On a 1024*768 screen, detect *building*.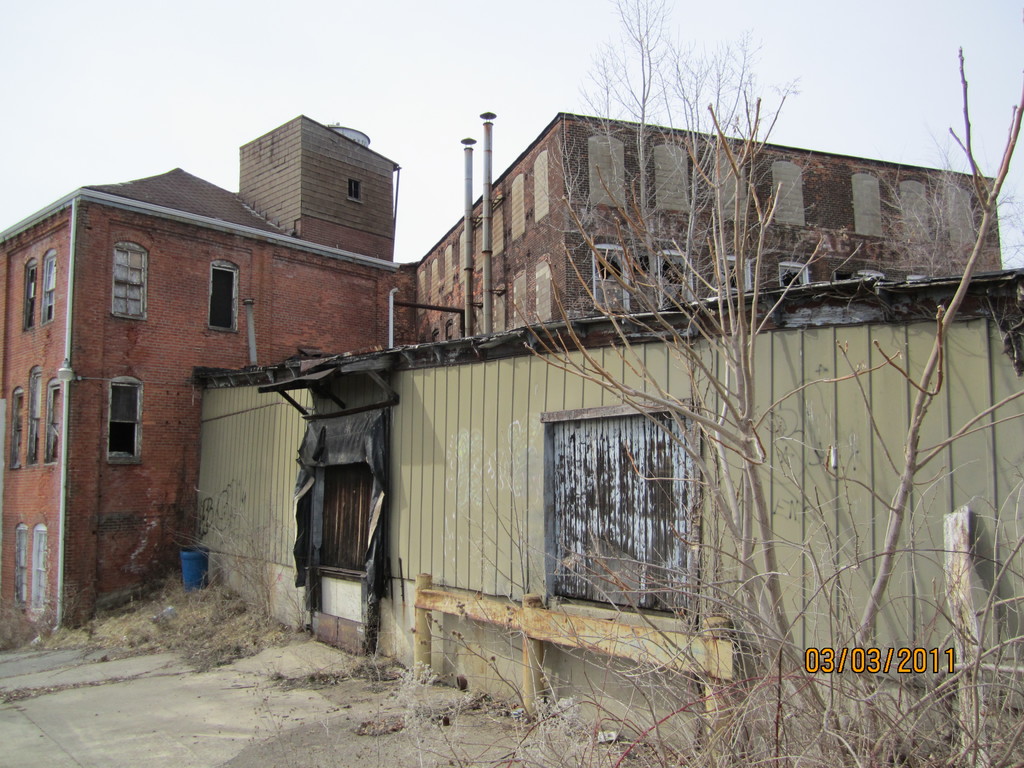
l=0, t=104, r=1023, b=767.
